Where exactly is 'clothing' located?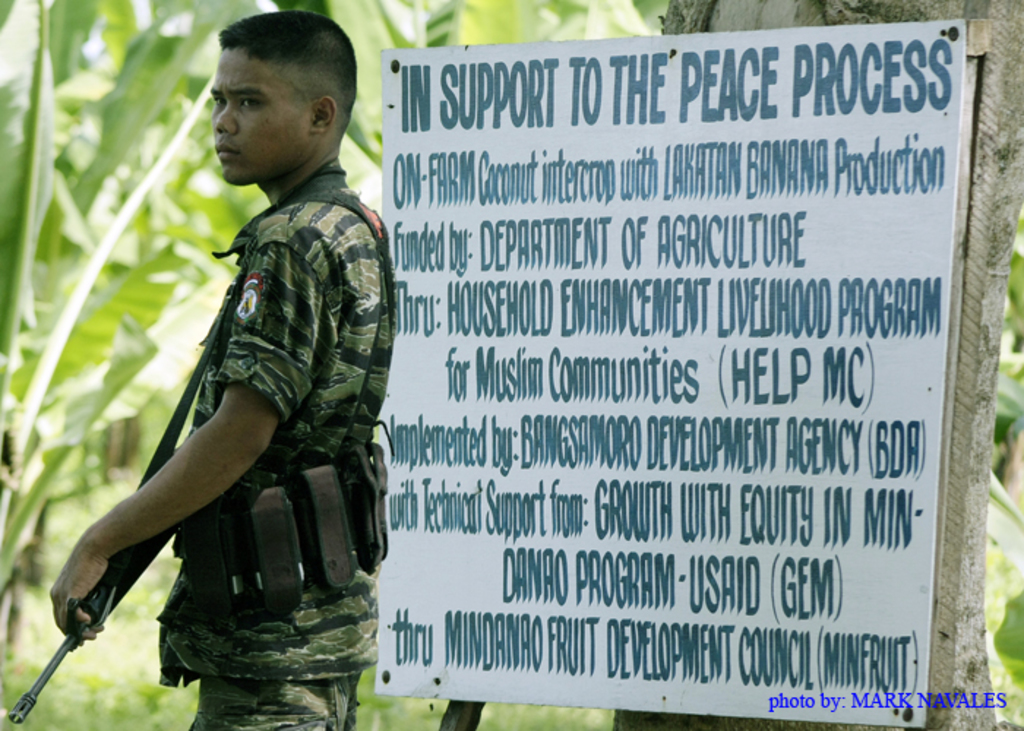
Its bounding box is crop(157, 155, 399, 730).
